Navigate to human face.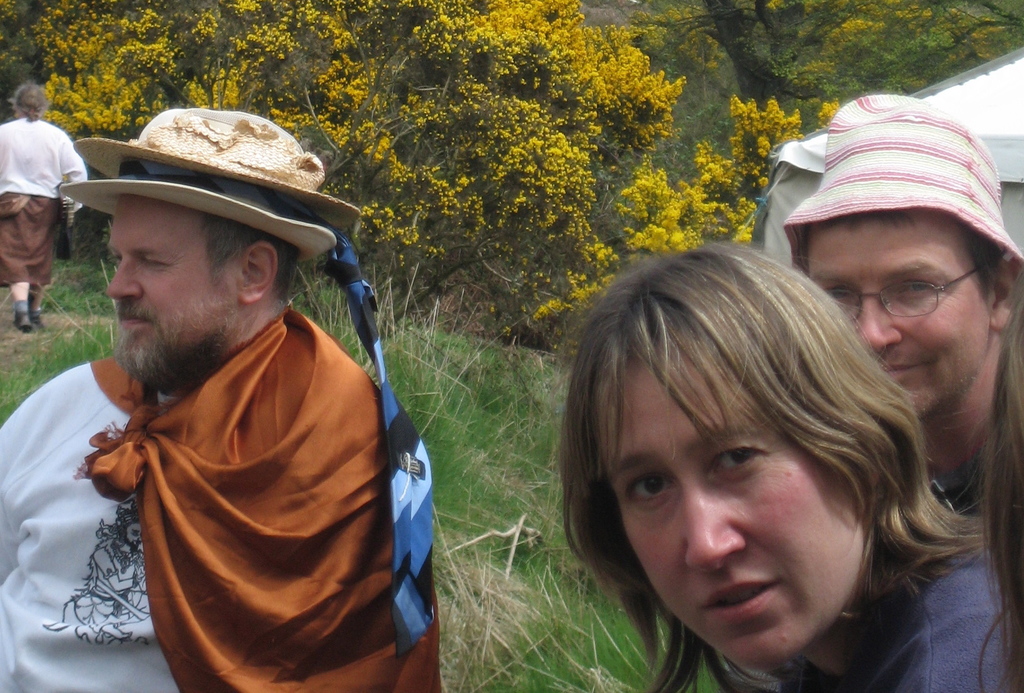
Navigation target: [left=605, top=359, right=867, bottom=669].
